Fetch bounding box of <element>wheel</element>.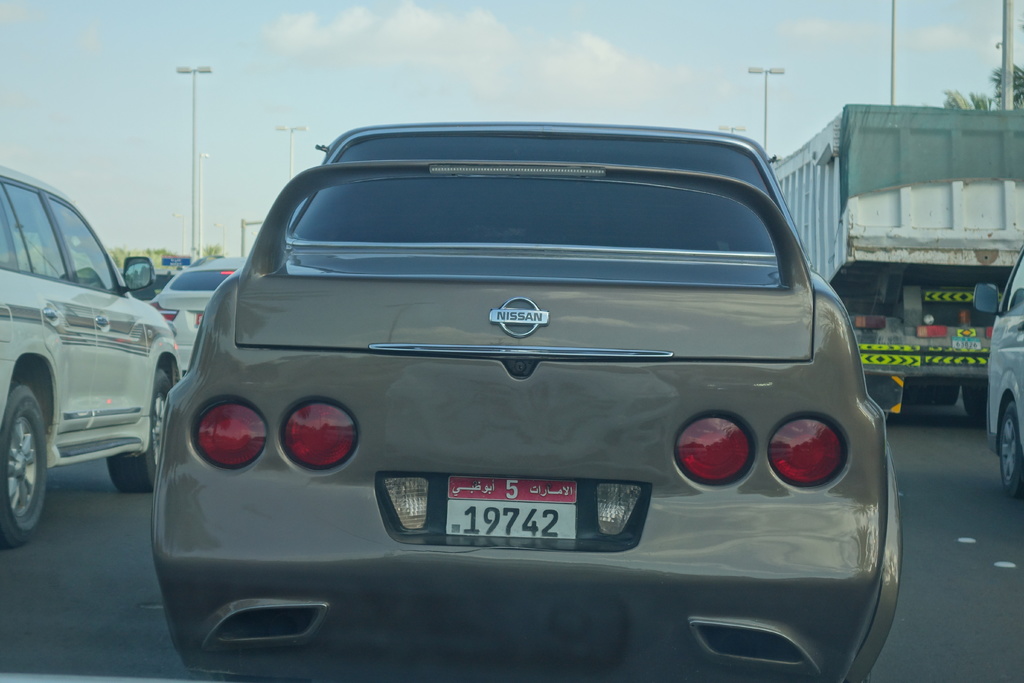
Bbox: 0,377,49,531.
